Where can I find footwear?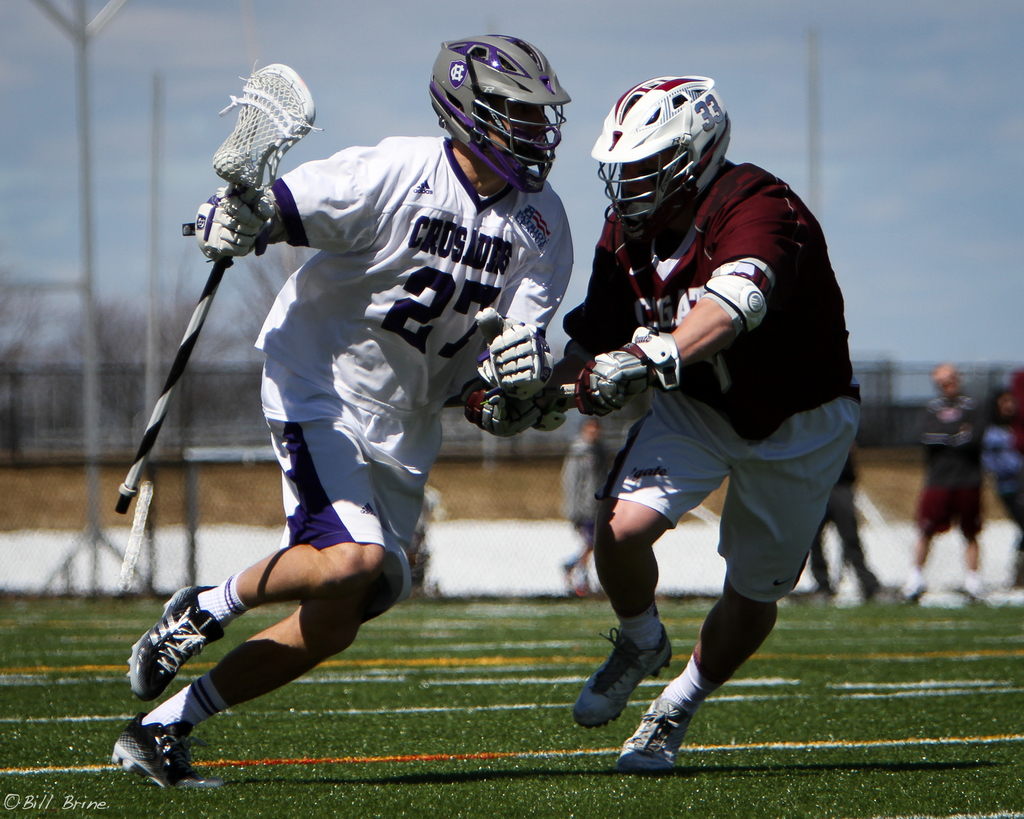
You can find it at Rect(853, 569, 887, 604).
